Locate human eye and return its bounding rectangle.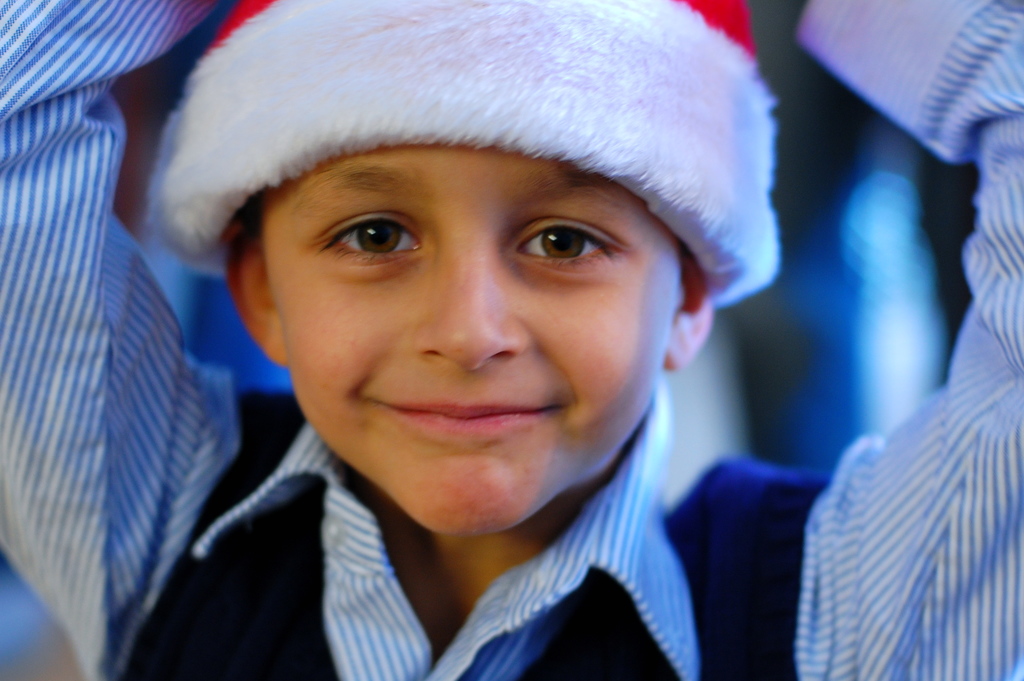
<bbox>509, 213, 622, 270</bbox>.
